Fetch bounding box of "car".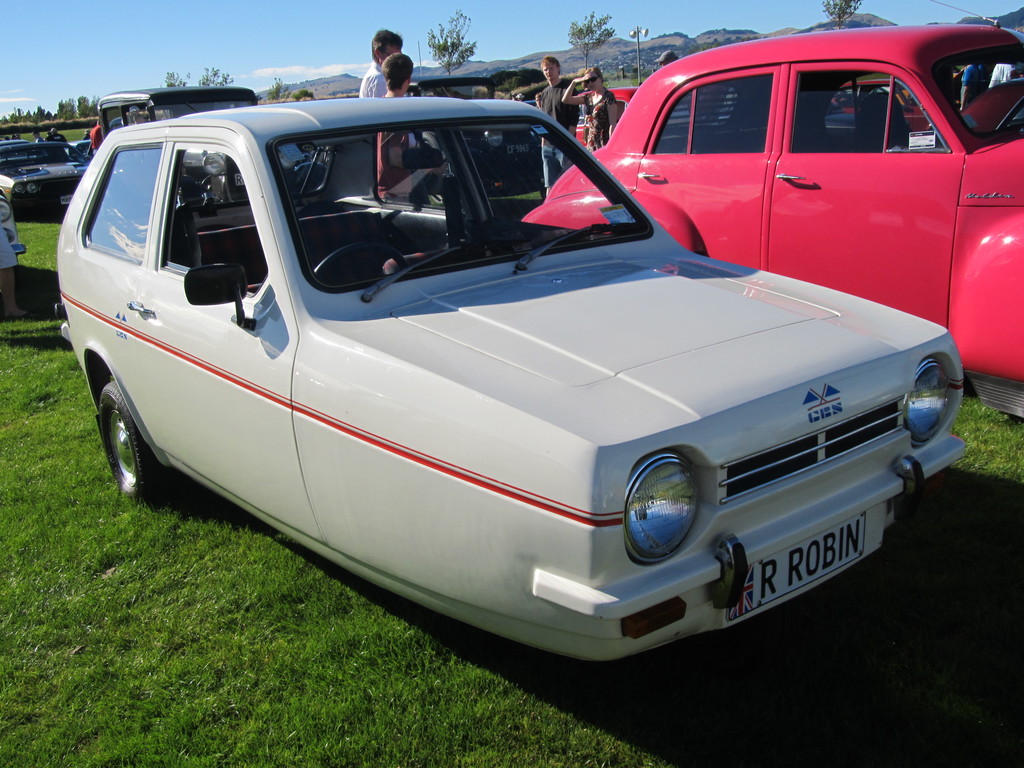
Bbox: x1=0, y1=138, x2=96, y2=217.
